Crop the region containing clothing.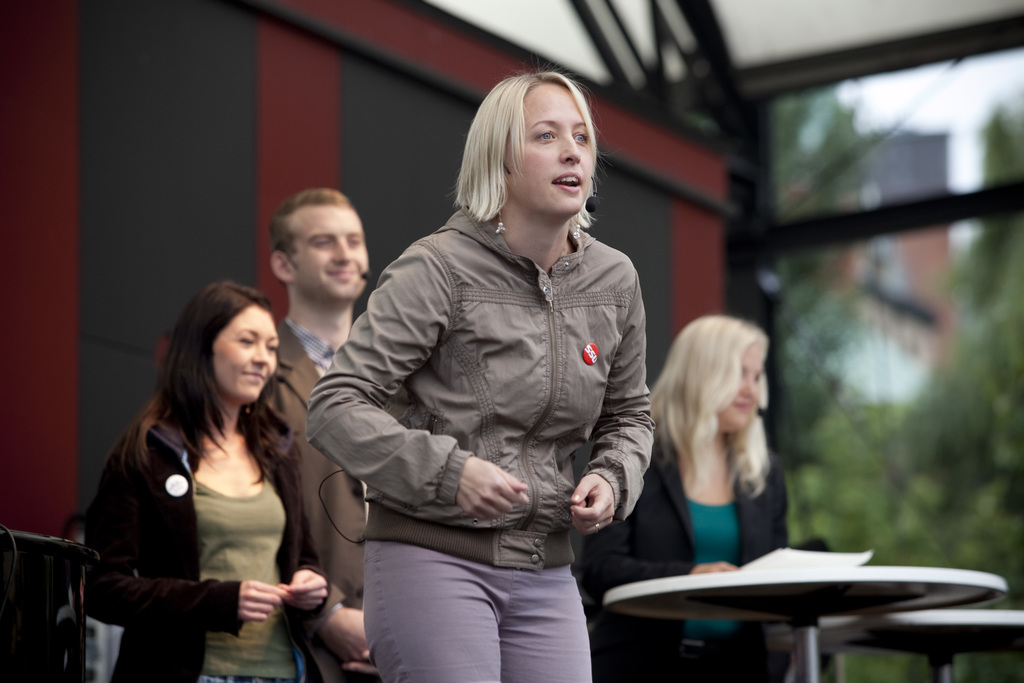
Crop region: <box>309,204,653,682</box>.
